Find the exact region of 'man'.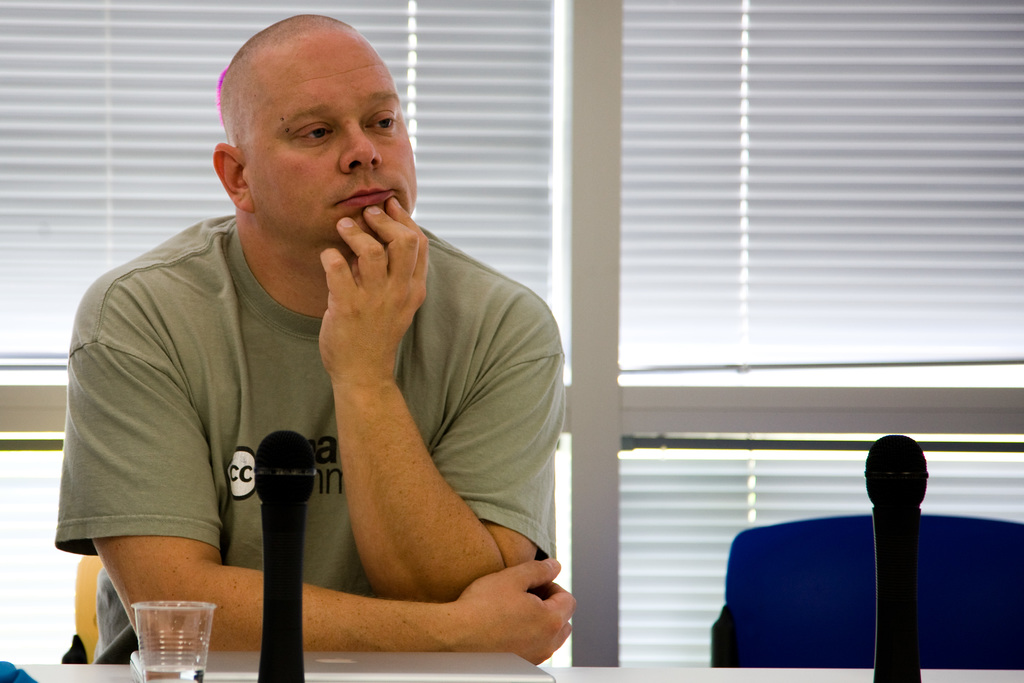
Exact region: detection(81, 51, 622, 649).
